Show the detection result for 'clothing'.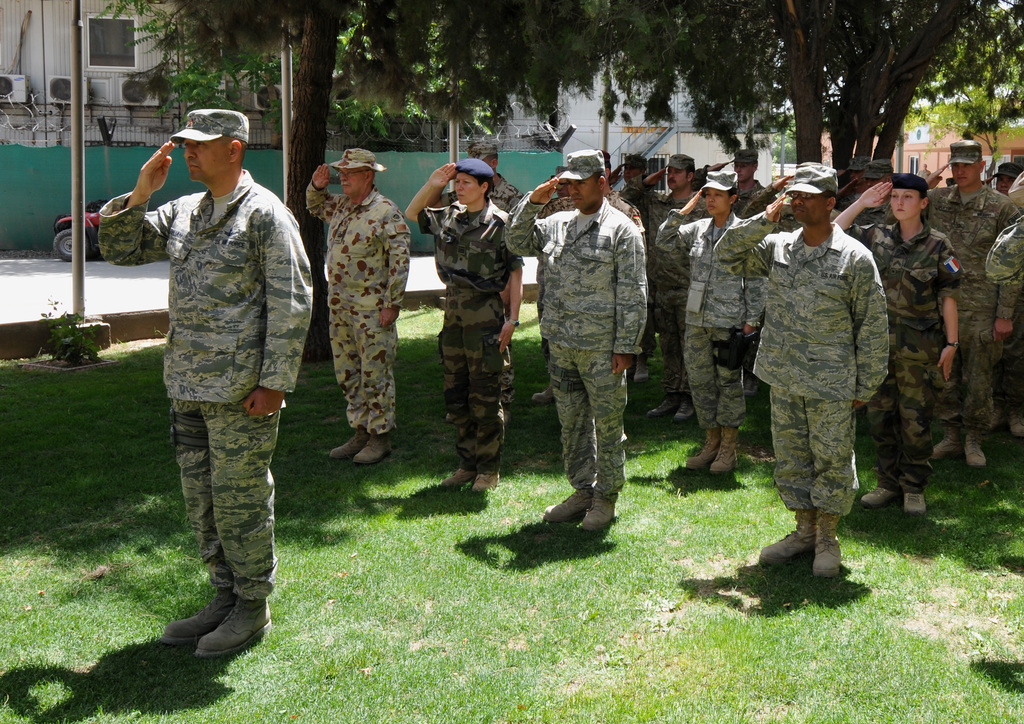
918:187:1023:433.
